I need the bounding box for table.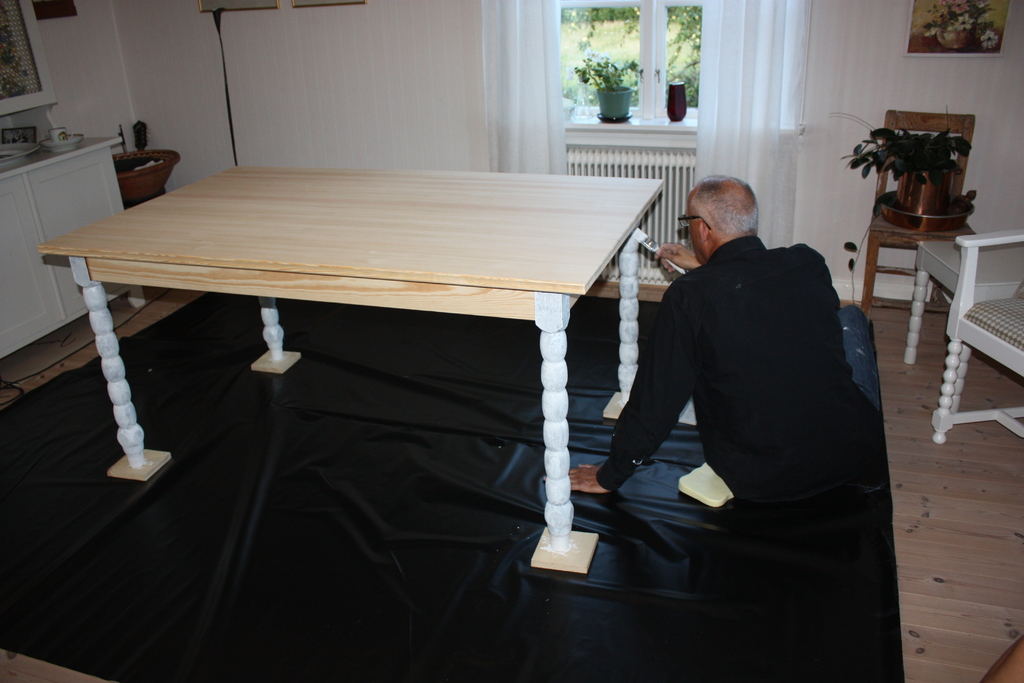
Here it is: 34,164,674,555.
